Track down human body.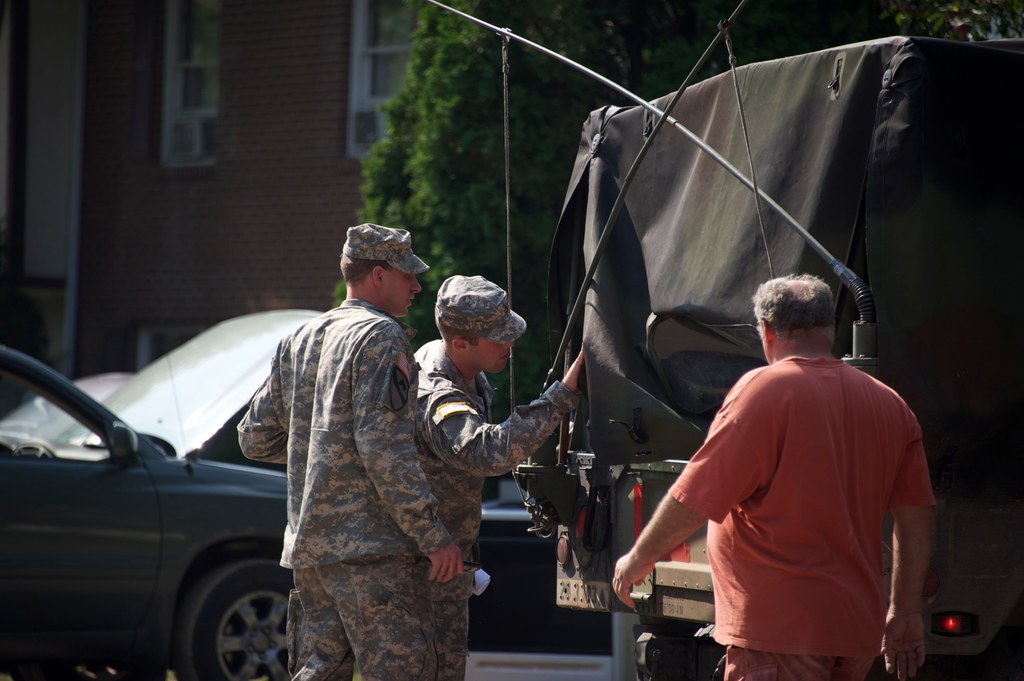
Tracked to l=237, t=220, r=468, b=680.
